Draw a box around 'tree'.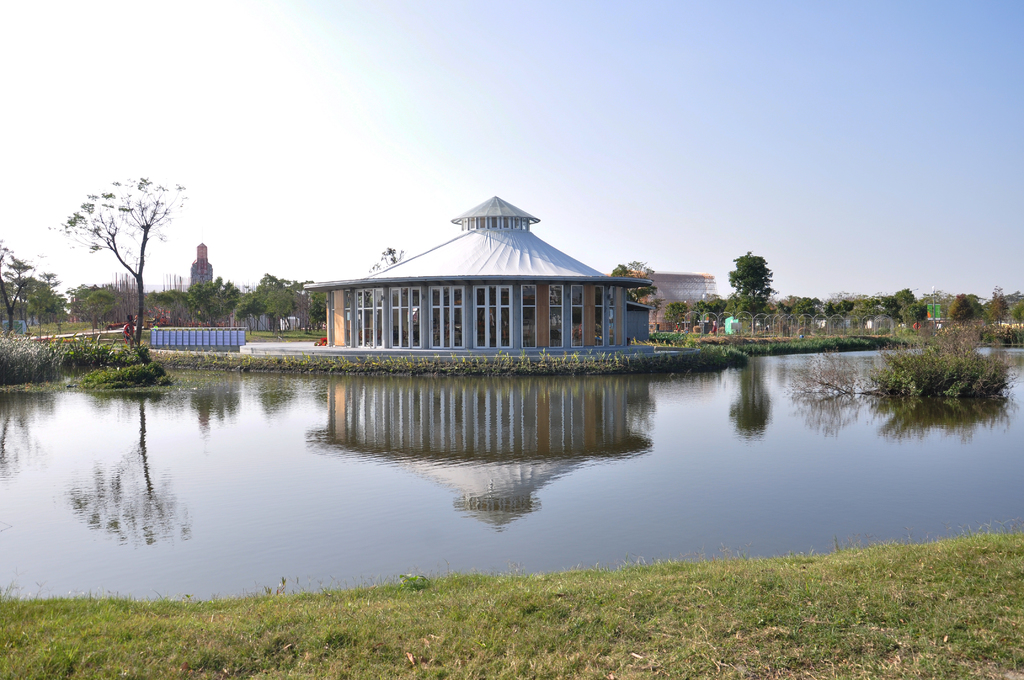
[144, 289, 186, 334].
